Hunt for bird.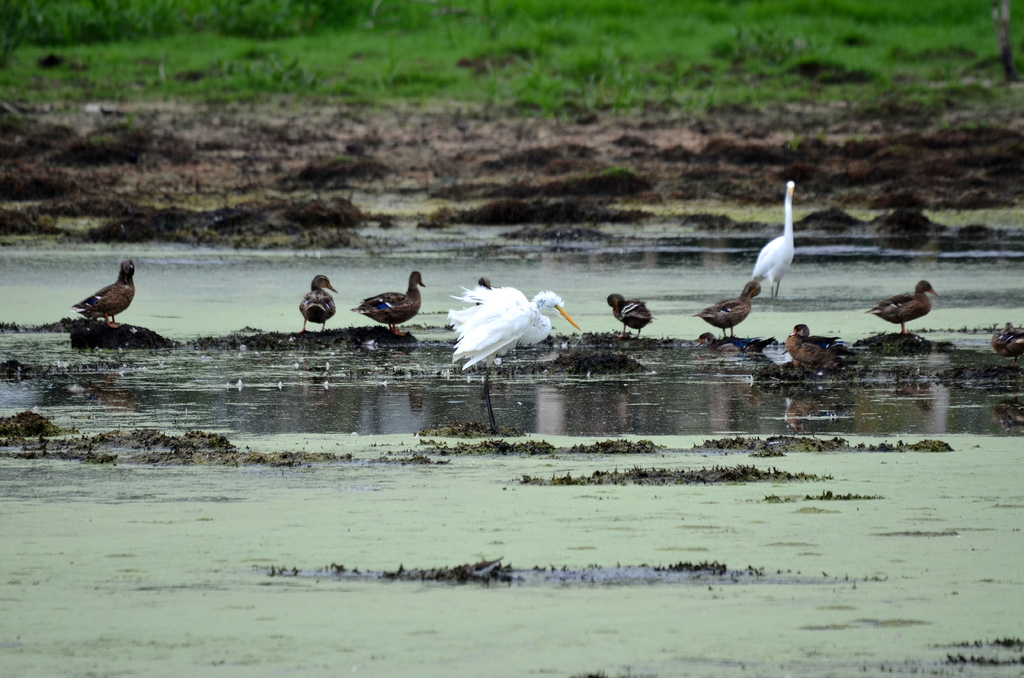
Hunted down at [x1=754, y1=177, x2=796, y2=299].
